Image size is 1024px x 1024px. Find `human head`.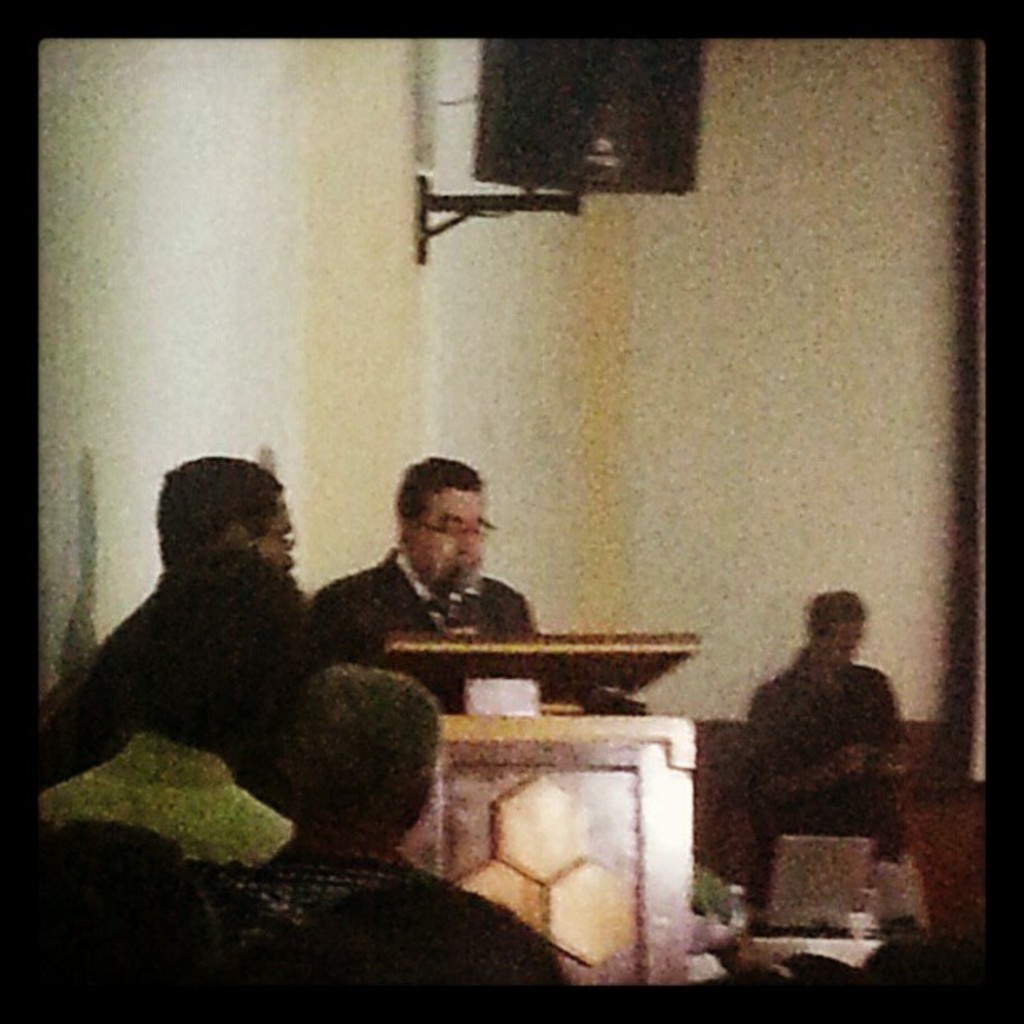
(left=144, top=452, right=303, bottom=577).
